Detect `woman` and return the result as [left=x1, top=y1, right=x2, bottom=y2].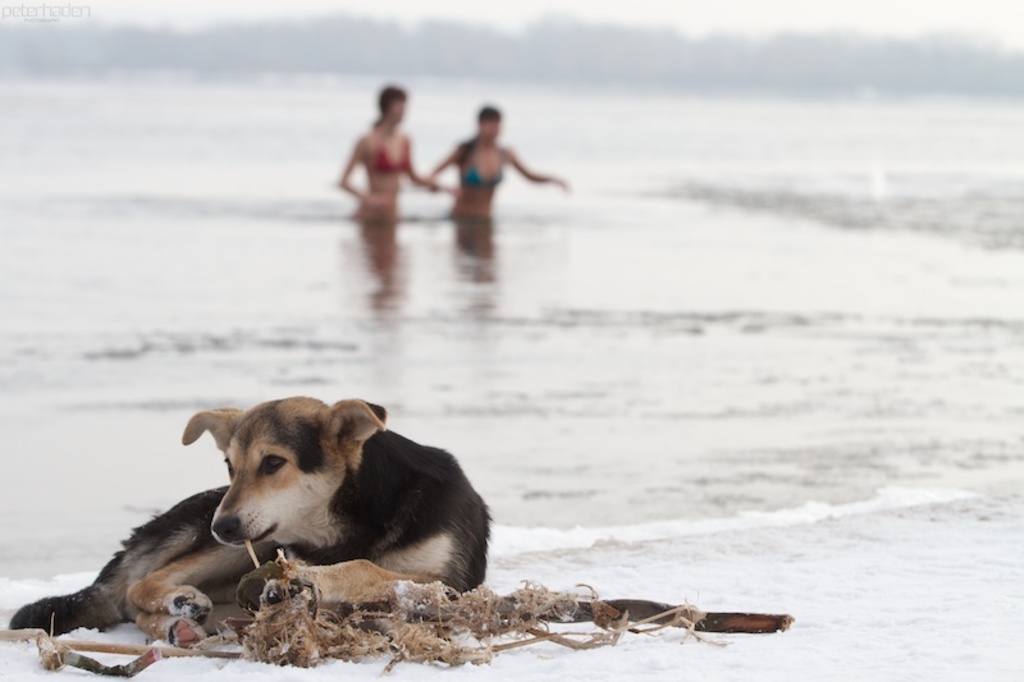
[left=334, top=81, right=439, bottom=215].
